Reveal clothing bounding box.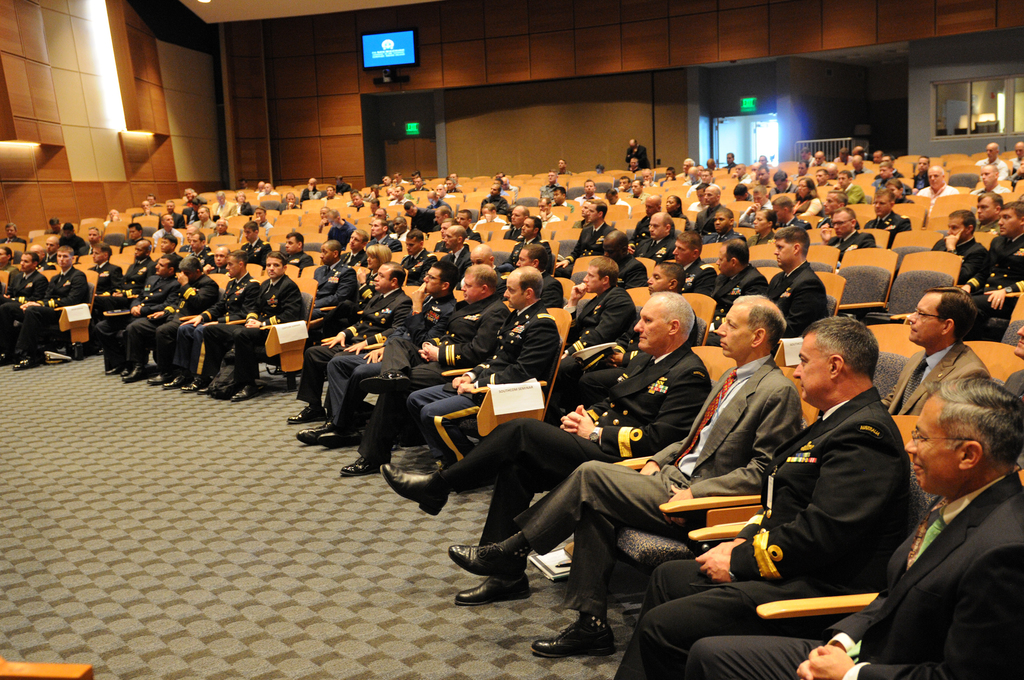
Revealed: box(111, 271, 158, 373).
